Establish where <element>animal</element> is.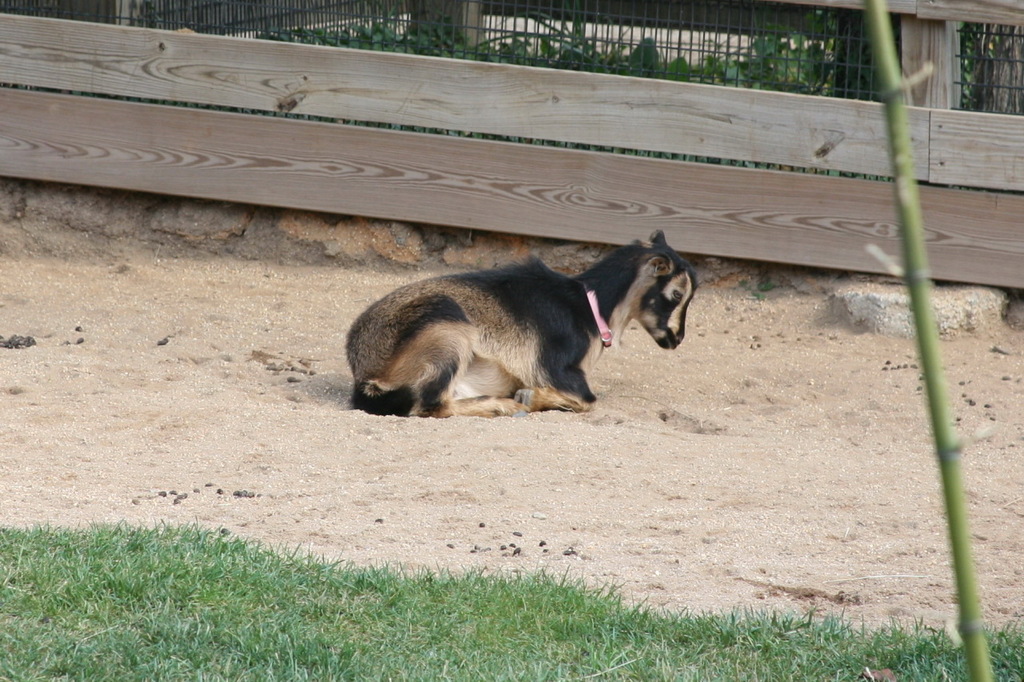
Established at rect(346, 229, 696, 418).
